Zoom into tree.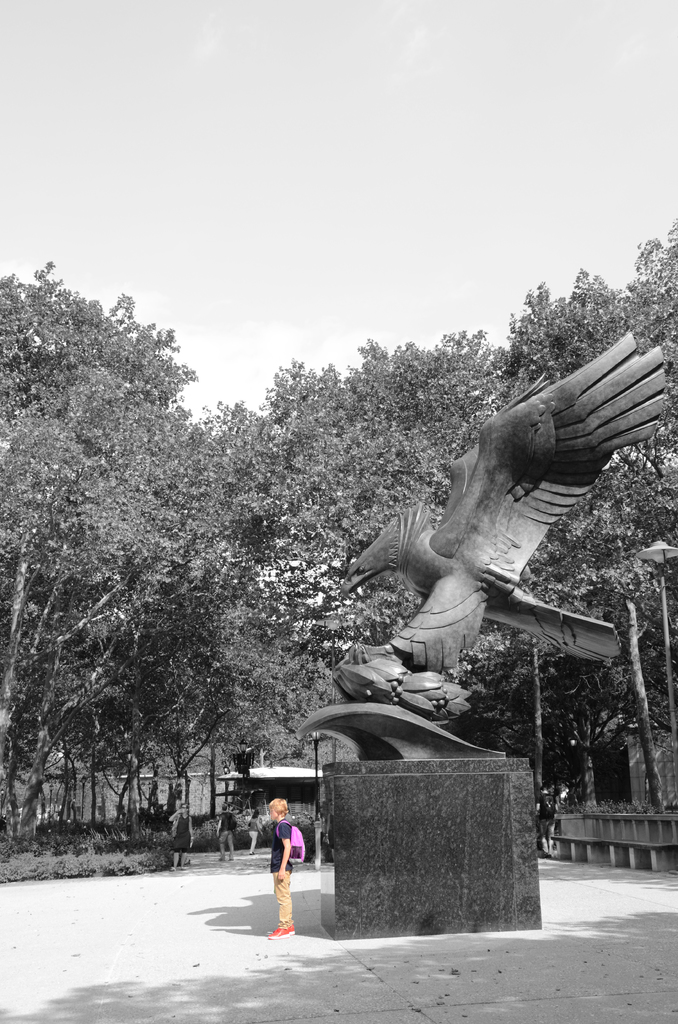
Zoom target: crop(88, 360, 281, 738).
